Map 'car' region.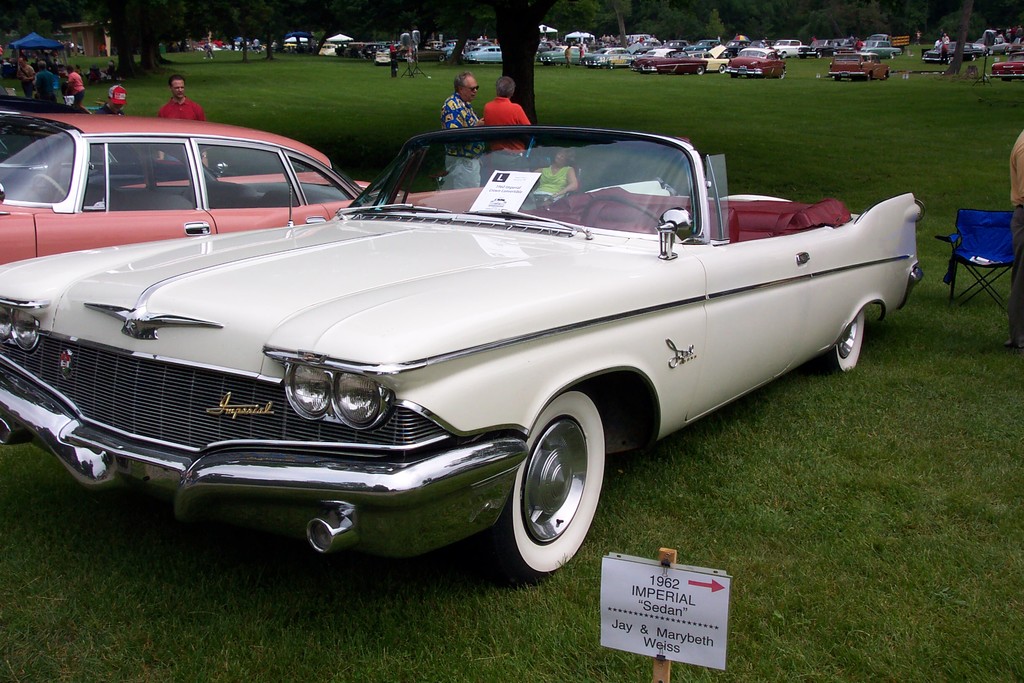
Mapped to 974,36,1007,53.
